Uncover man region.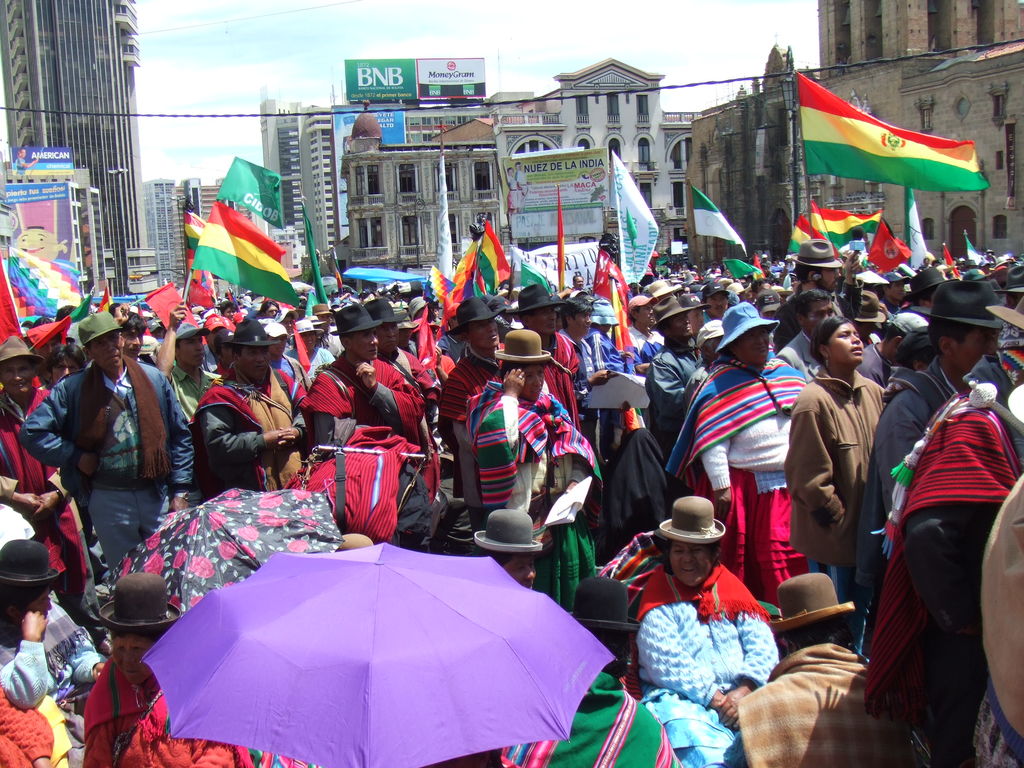
Uncovered: <box>777,236,840,343</box>.
